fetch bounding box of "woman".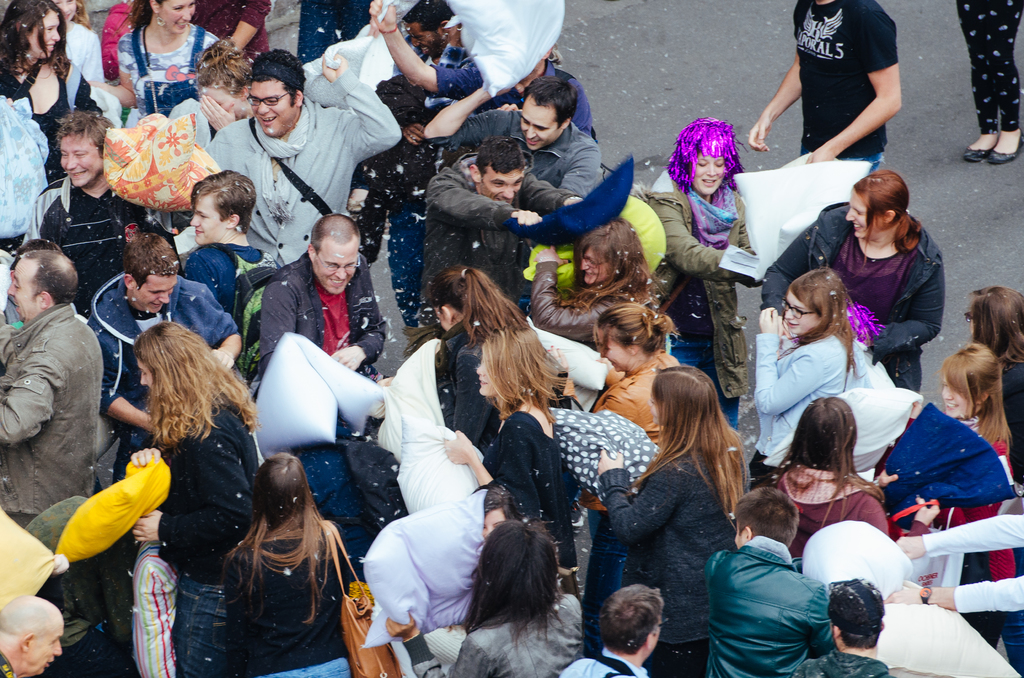
Bbox: (x1=127, y1=323, x2=268, y2=677).
